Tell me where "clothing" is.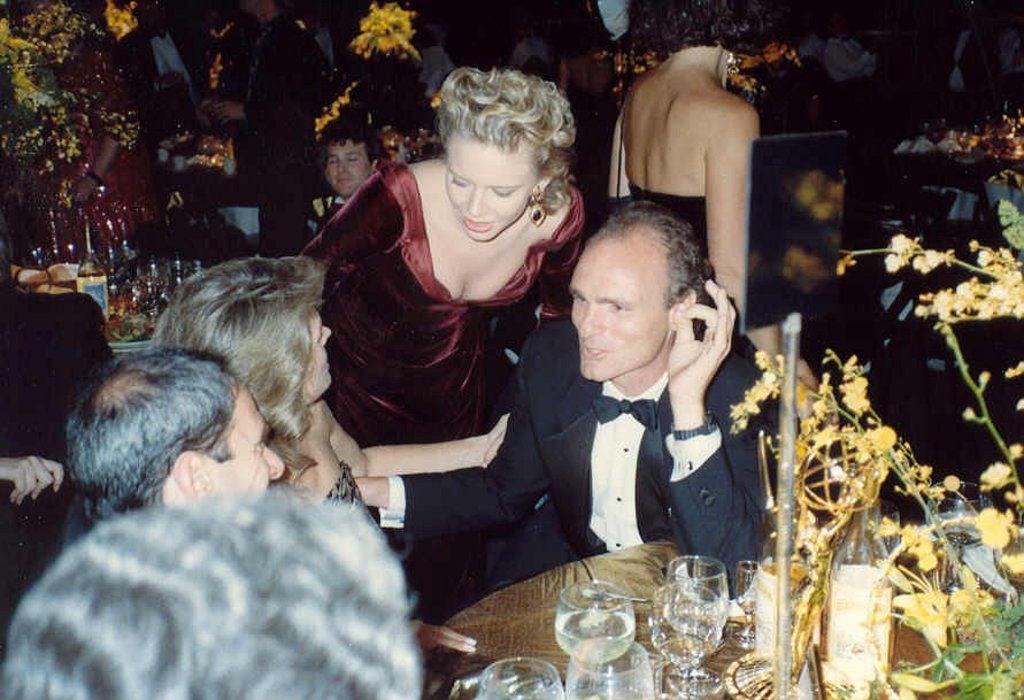
"clothing" is at 629, 182, 703, 253.
